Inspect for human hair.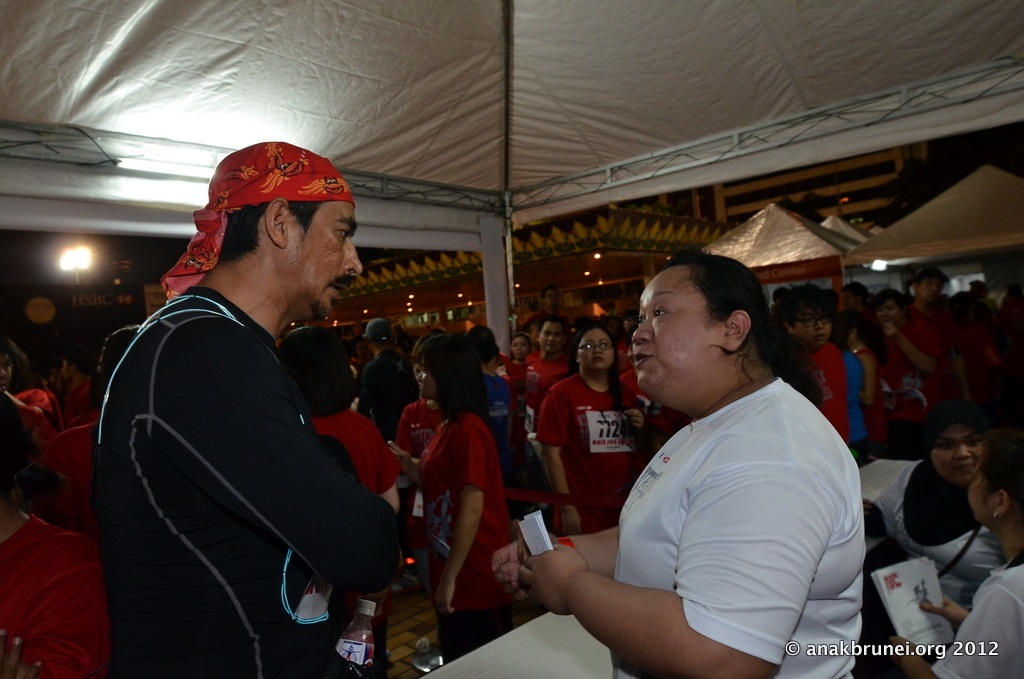
Inspection: [left=852, top=310, right=885, bottom=360].
